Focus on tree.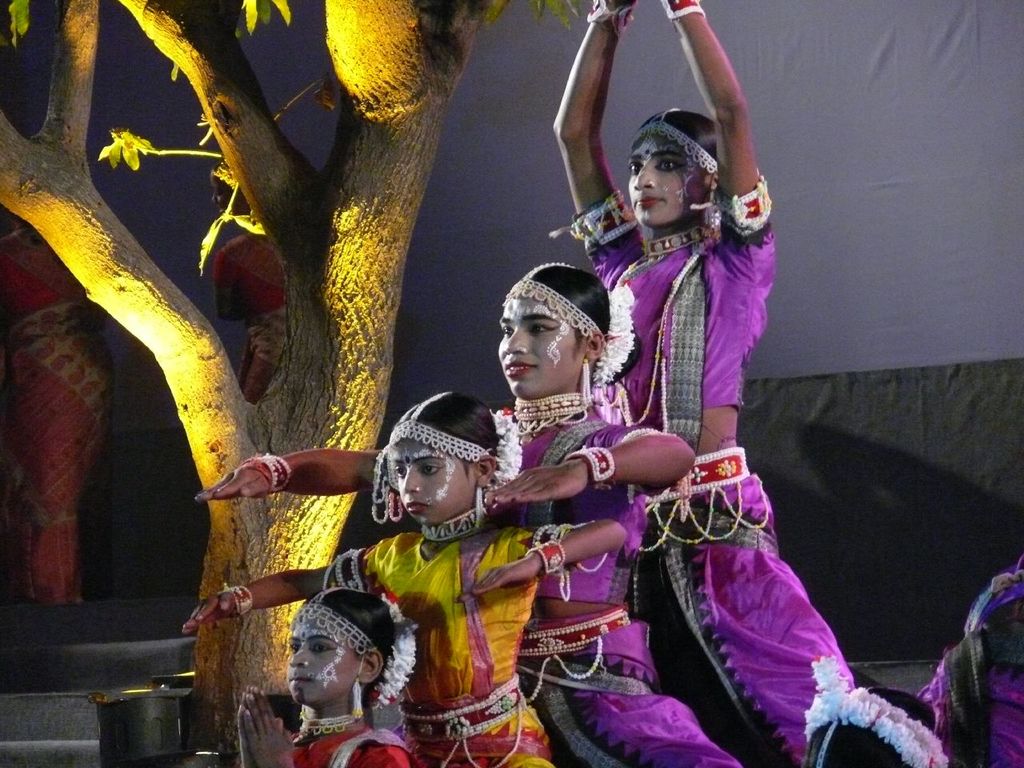
Focused at 0,0,579,767.
